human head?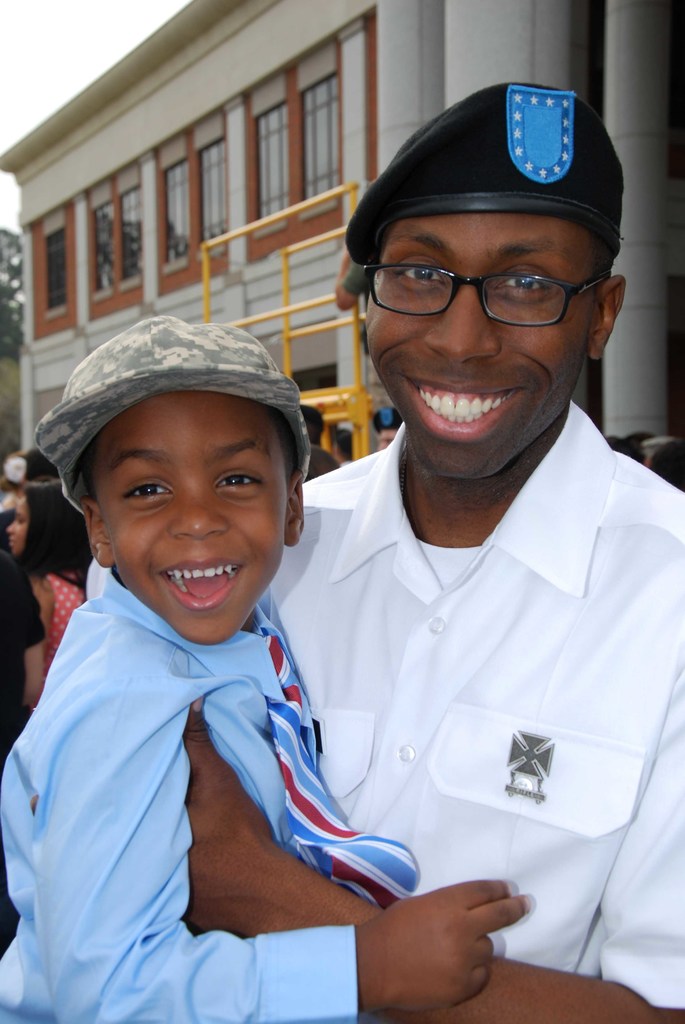
(342,80,639,450)
